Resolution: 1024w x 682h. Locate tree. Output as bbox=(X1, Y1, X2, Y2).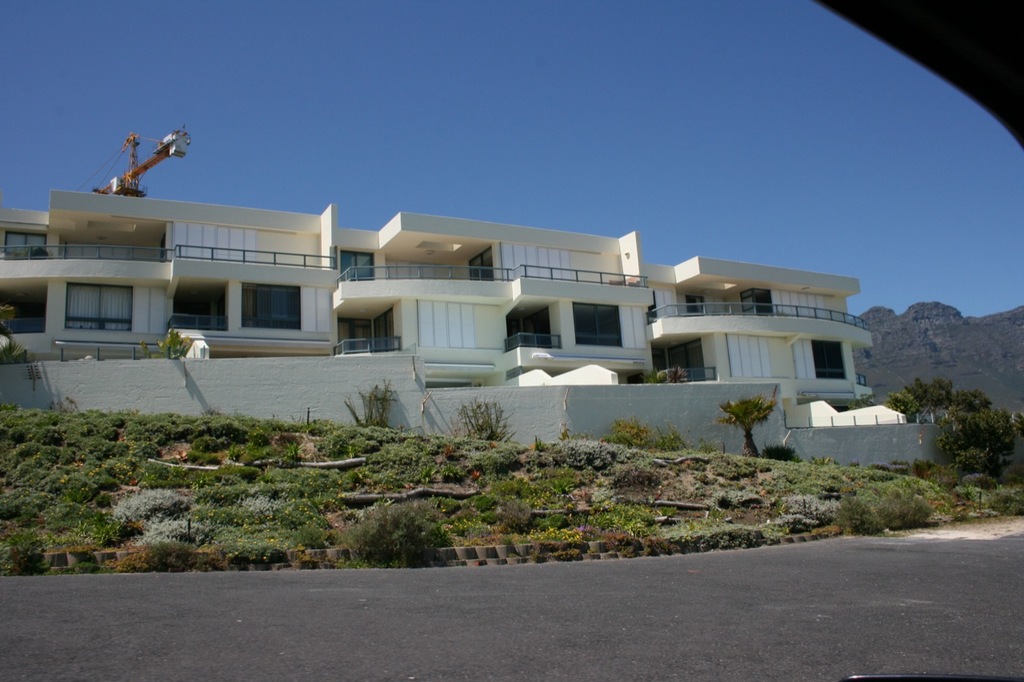
bbox=(885, 389, 922, 420).
